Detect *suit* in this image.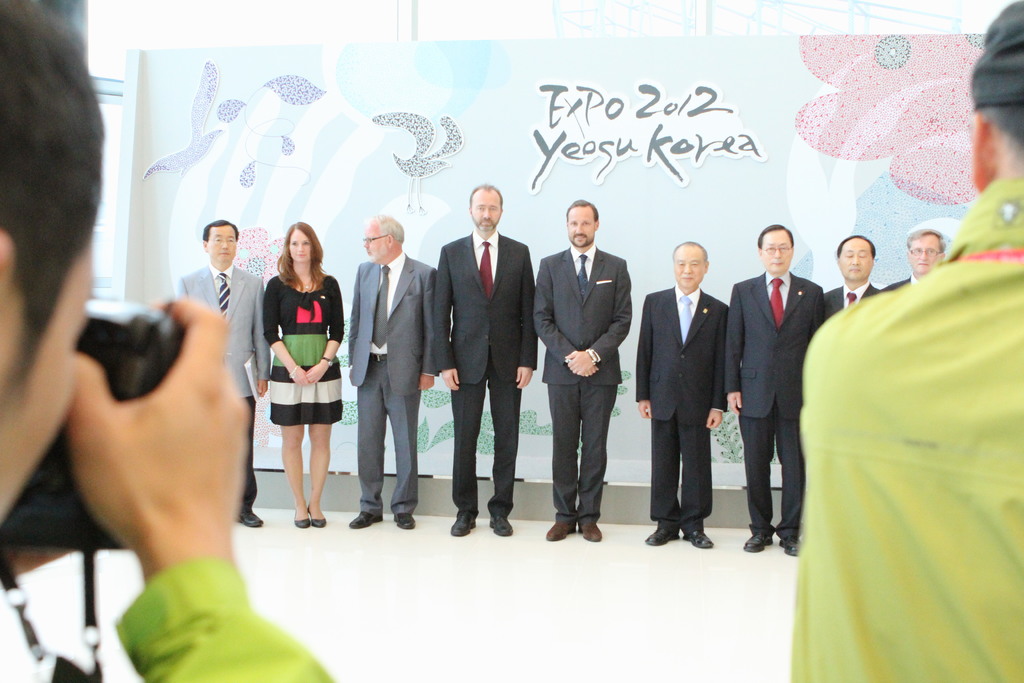
Detection: box(346, 252, 436, 518).
